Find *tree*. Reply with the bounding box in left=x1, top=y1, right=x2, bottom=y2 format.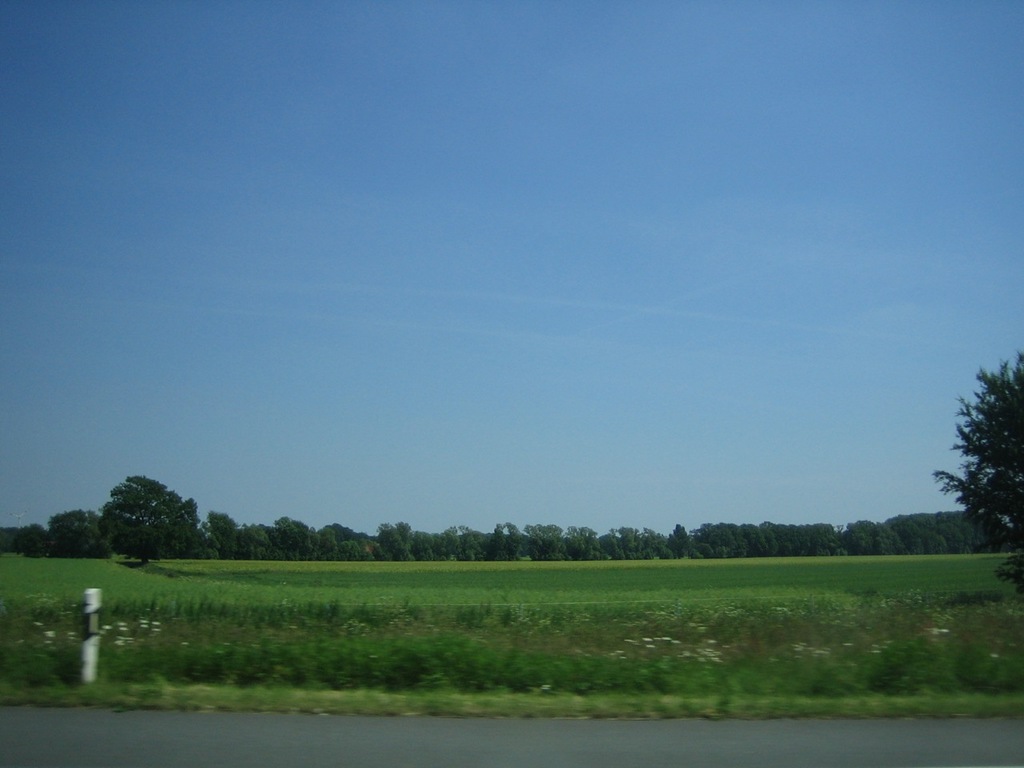
left=88, top=470, right=188, bottom=566.
